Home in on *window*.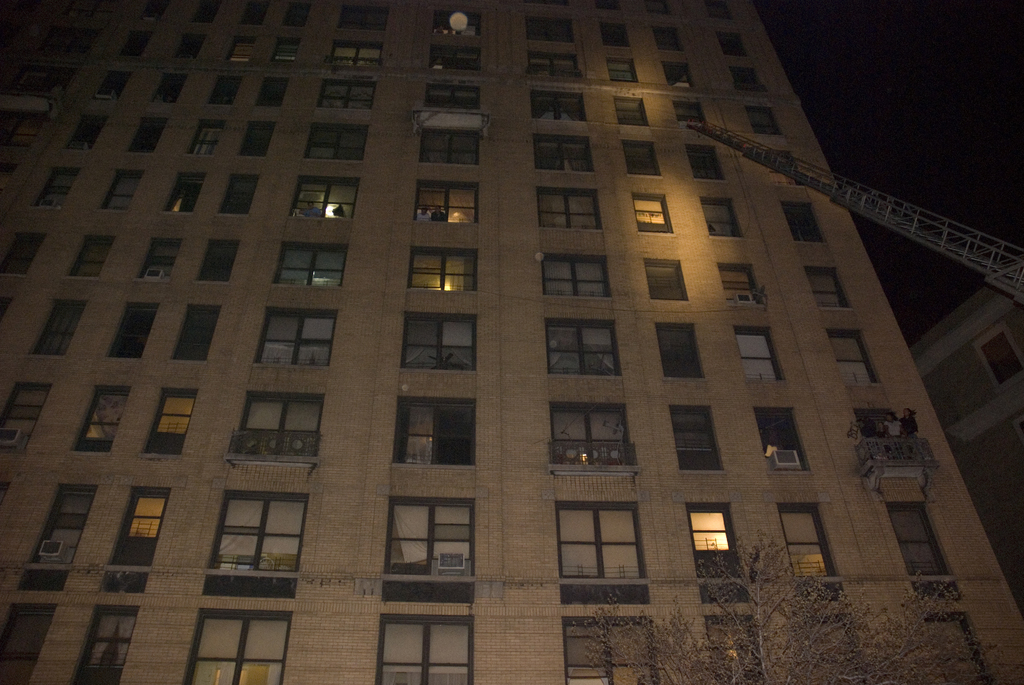
Homed in at select_region(426, 30, 476, 71).
